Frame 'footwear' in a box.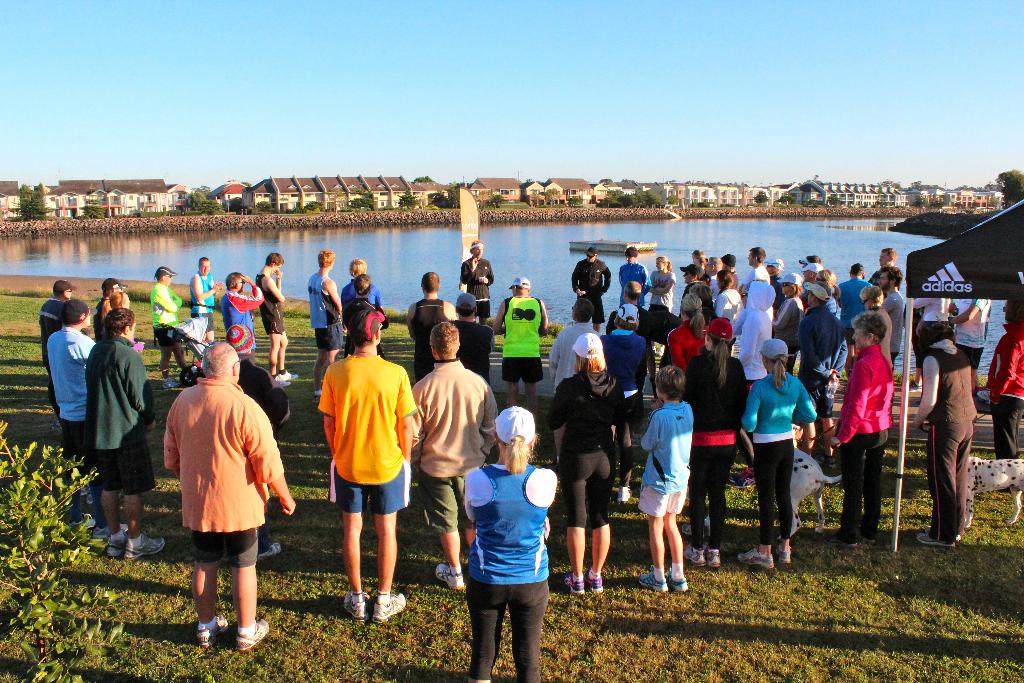
(196,613,222,672).
